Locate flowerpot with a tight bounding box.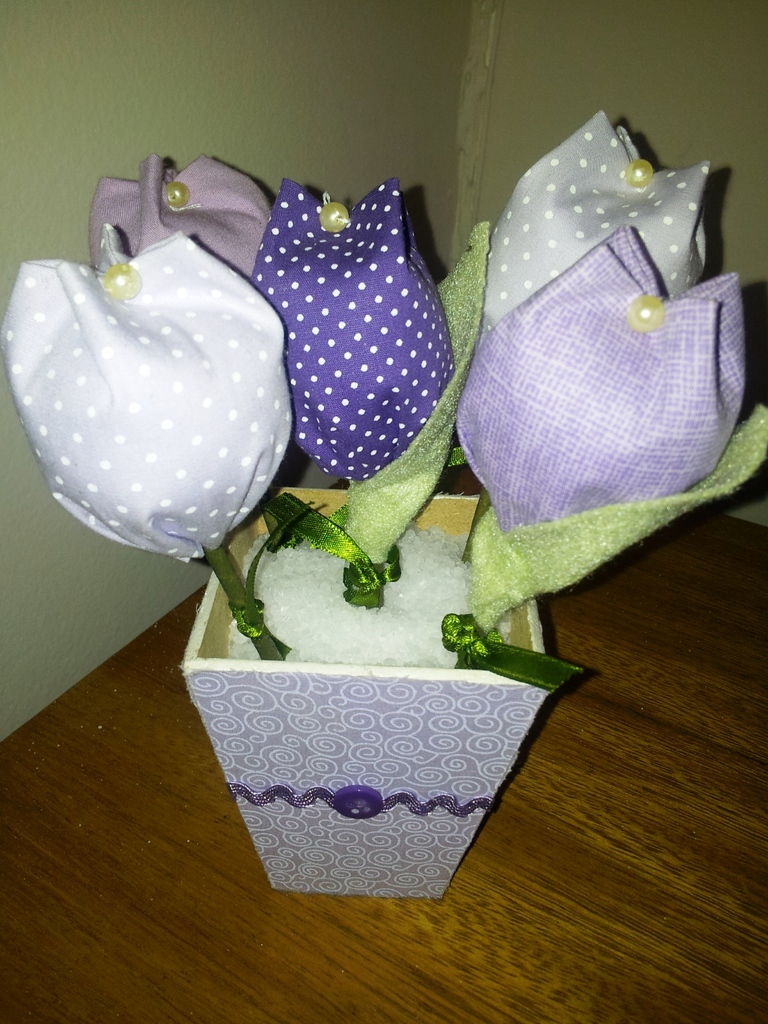
bbox=[102, 417, 623, 897].
